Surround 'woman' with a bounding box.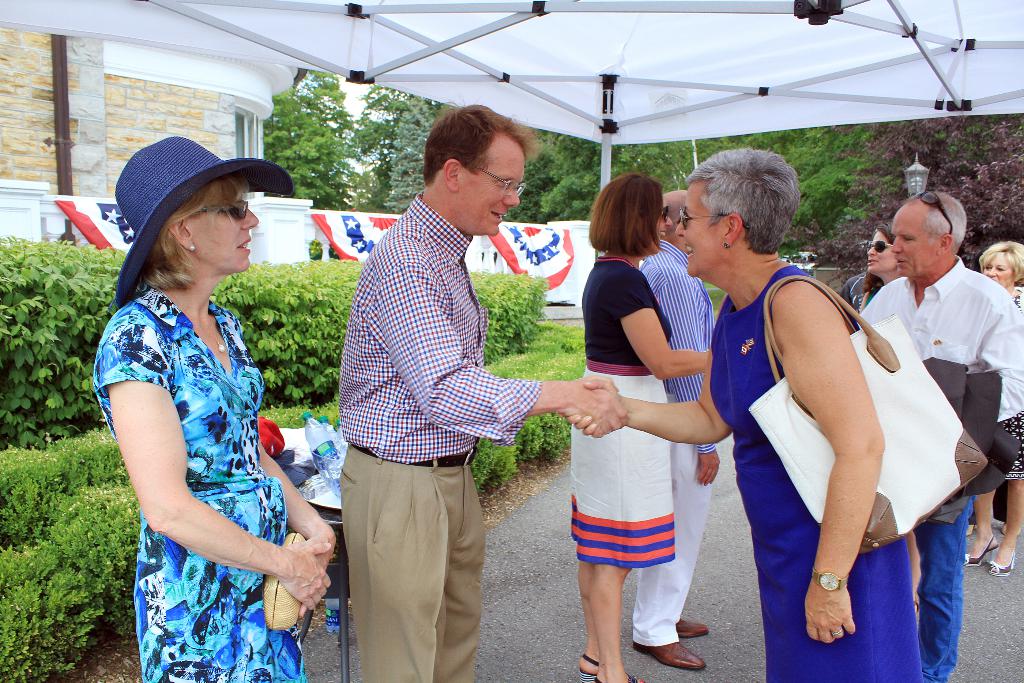
x1=562, y1=147, x2=921, y2=682.
